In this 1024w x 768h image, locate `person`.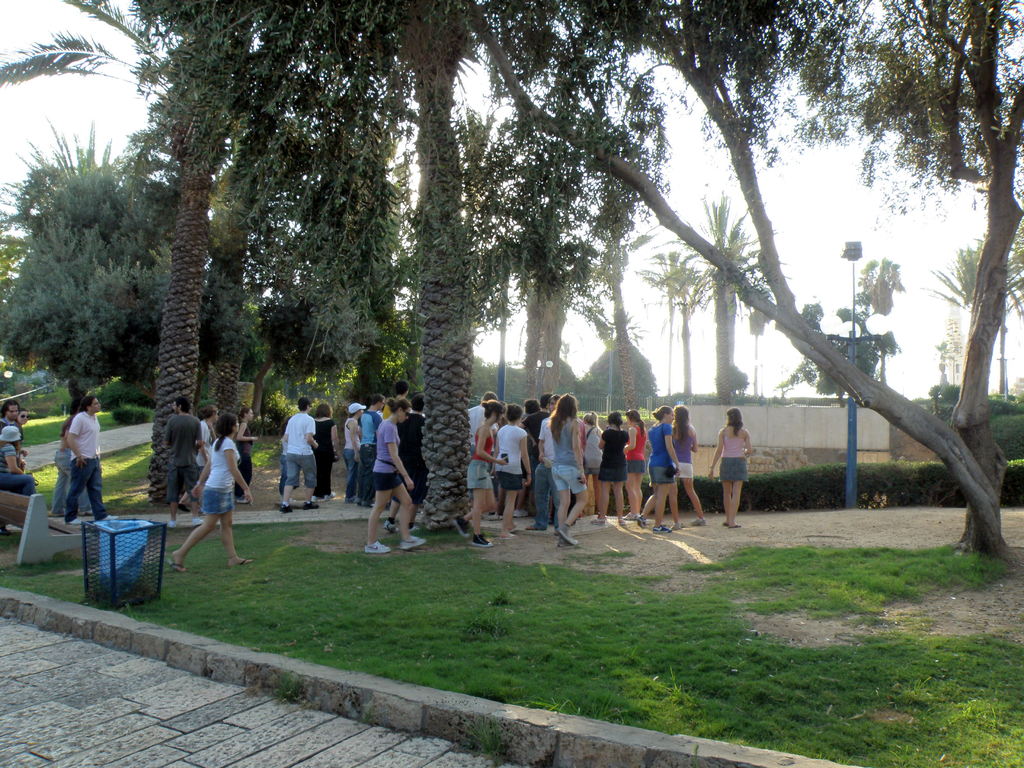
Bounding box: locate(0, 420, 29, 475).
